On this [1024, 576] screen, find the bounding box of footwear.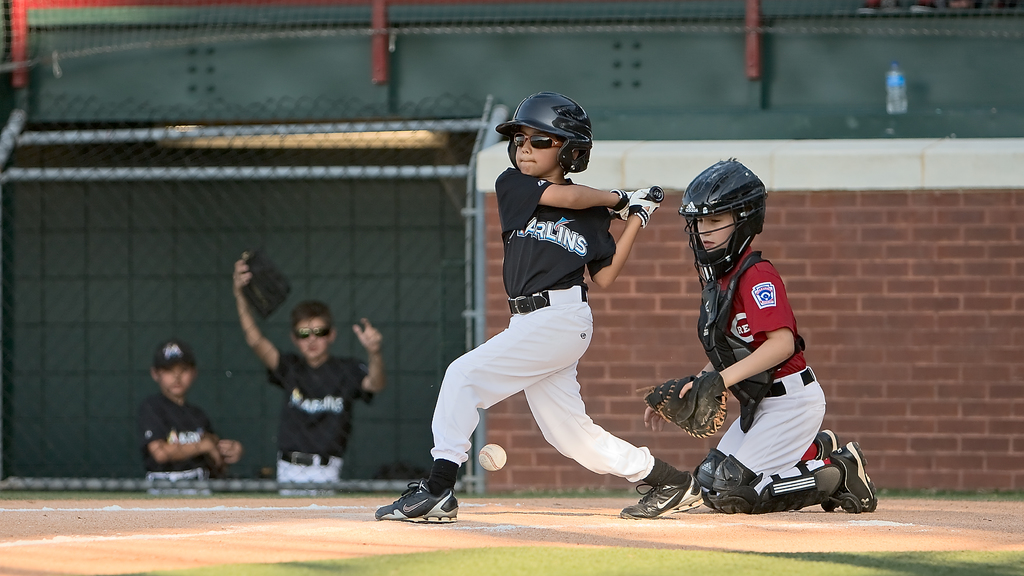
Bounding box: (left=618, top=474, right=708, bottom=517).
